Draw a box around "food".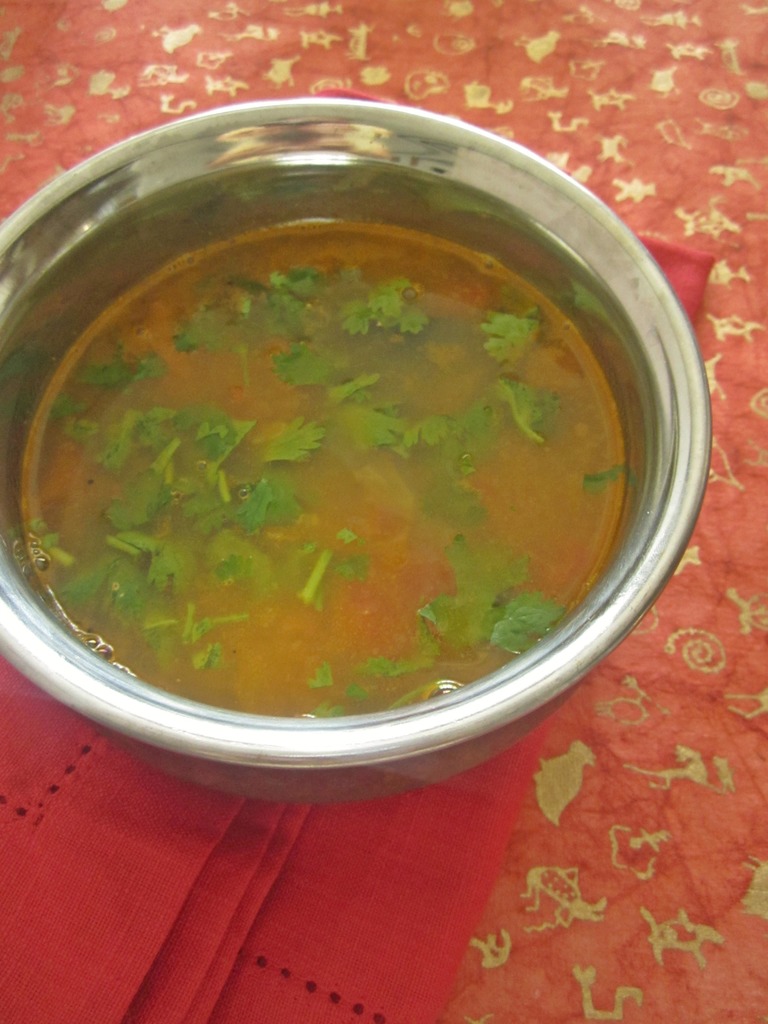
[22,210,647,728].
